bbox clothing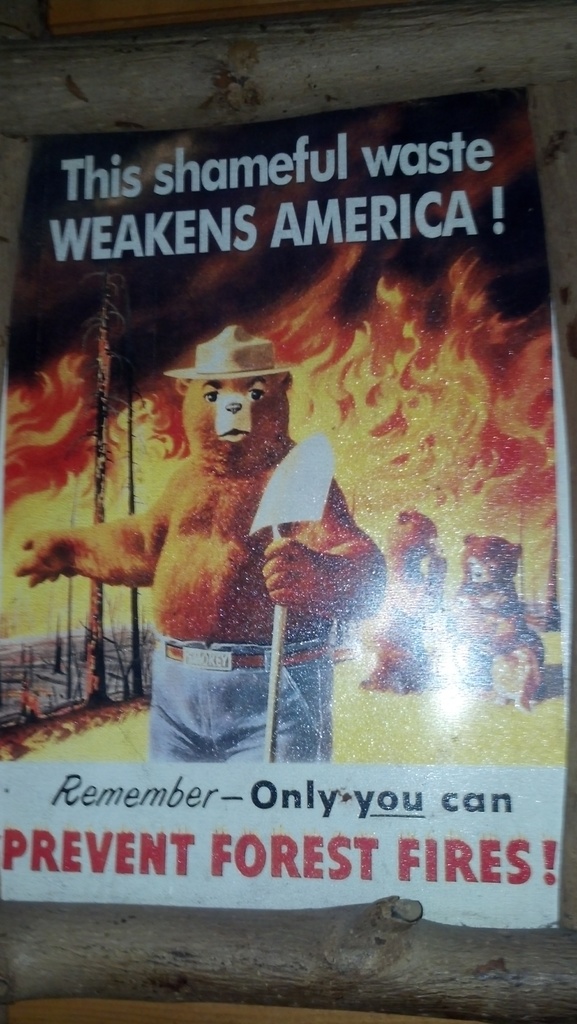
bbox=(147, 634, 330, 763)
